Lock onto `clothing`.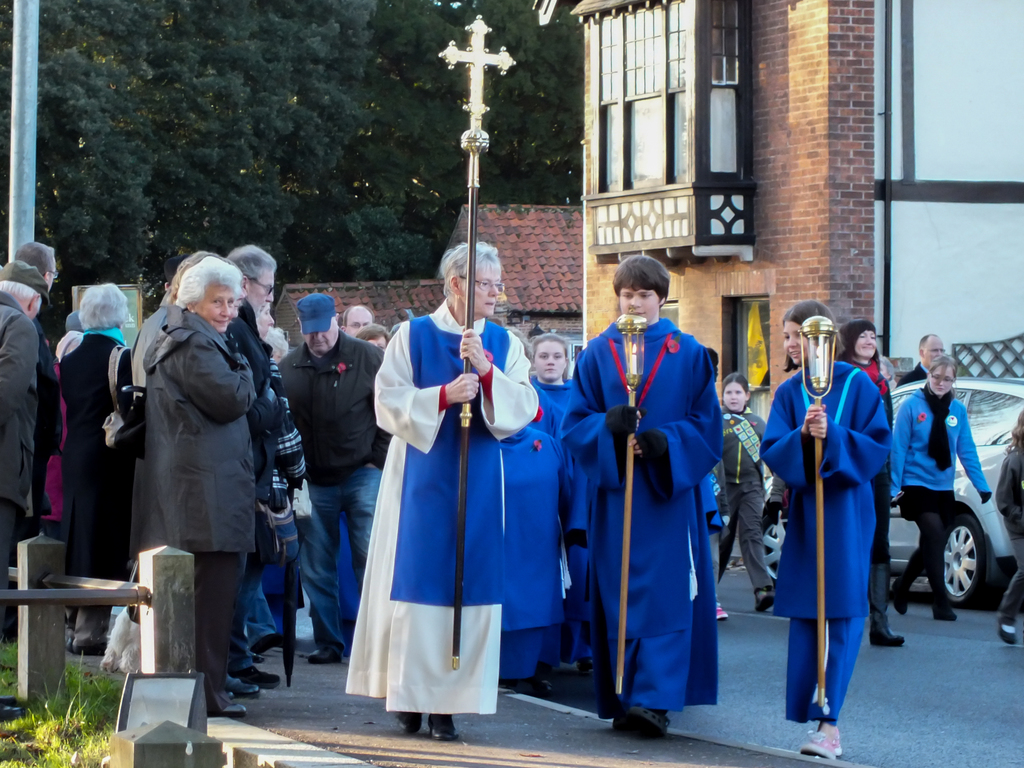
Locked: bbox(897, 362, 927, 386).
